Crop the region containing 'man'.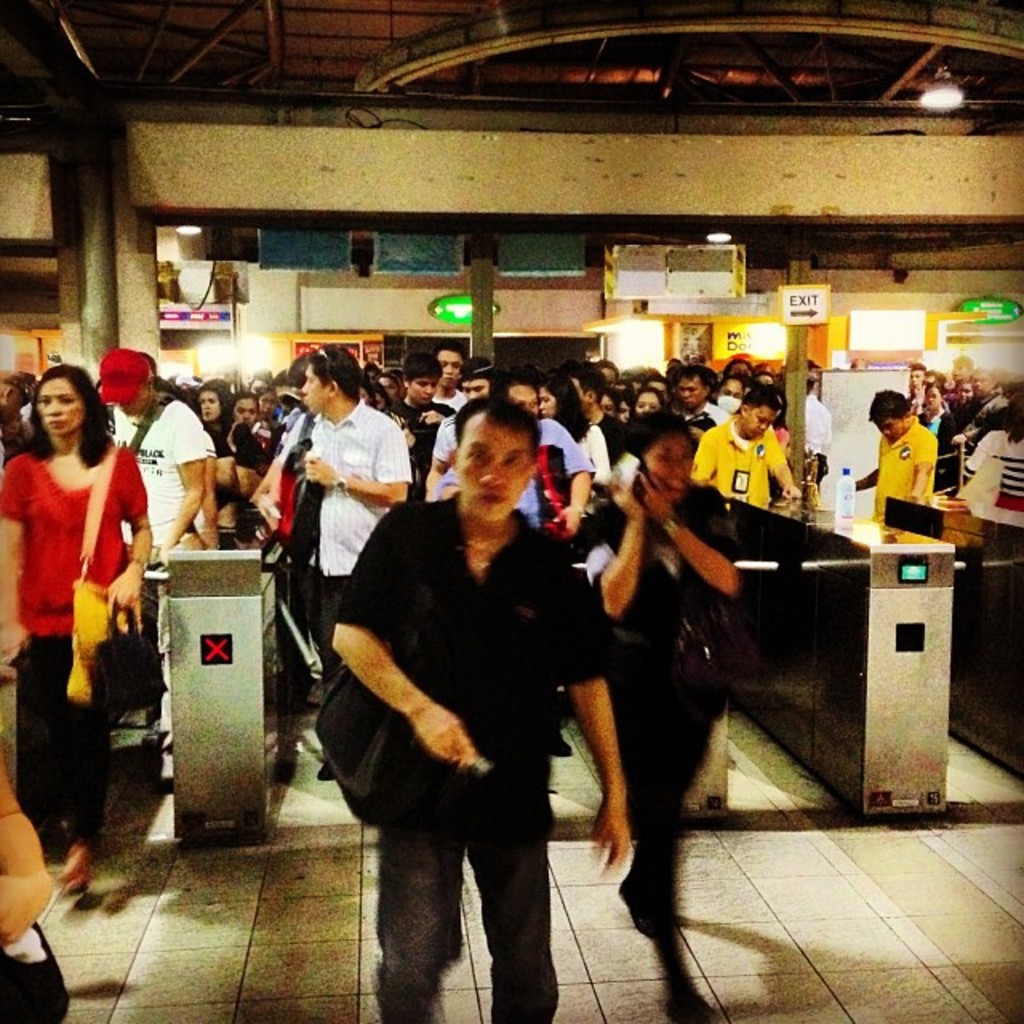
Crop region: {"left": 101, "top": 352, "right": 216, "bottom": 614}.
